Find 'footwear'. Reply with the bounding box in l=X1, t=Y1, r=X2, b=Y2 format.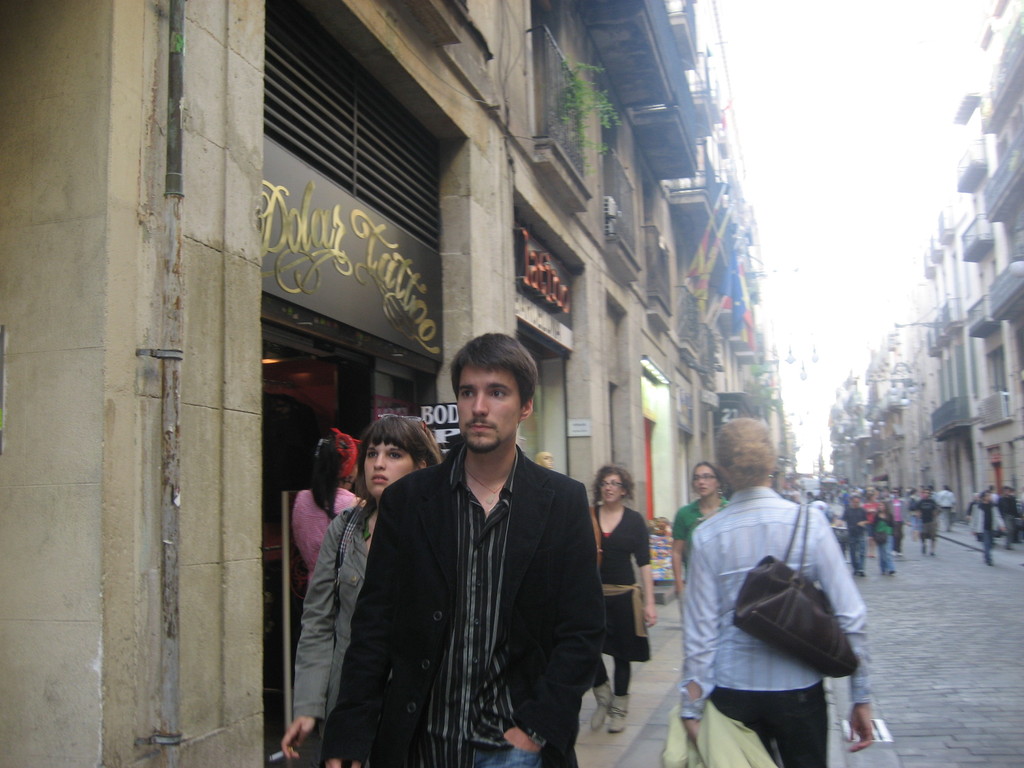
l=891, t=573, r=893, b=575.
